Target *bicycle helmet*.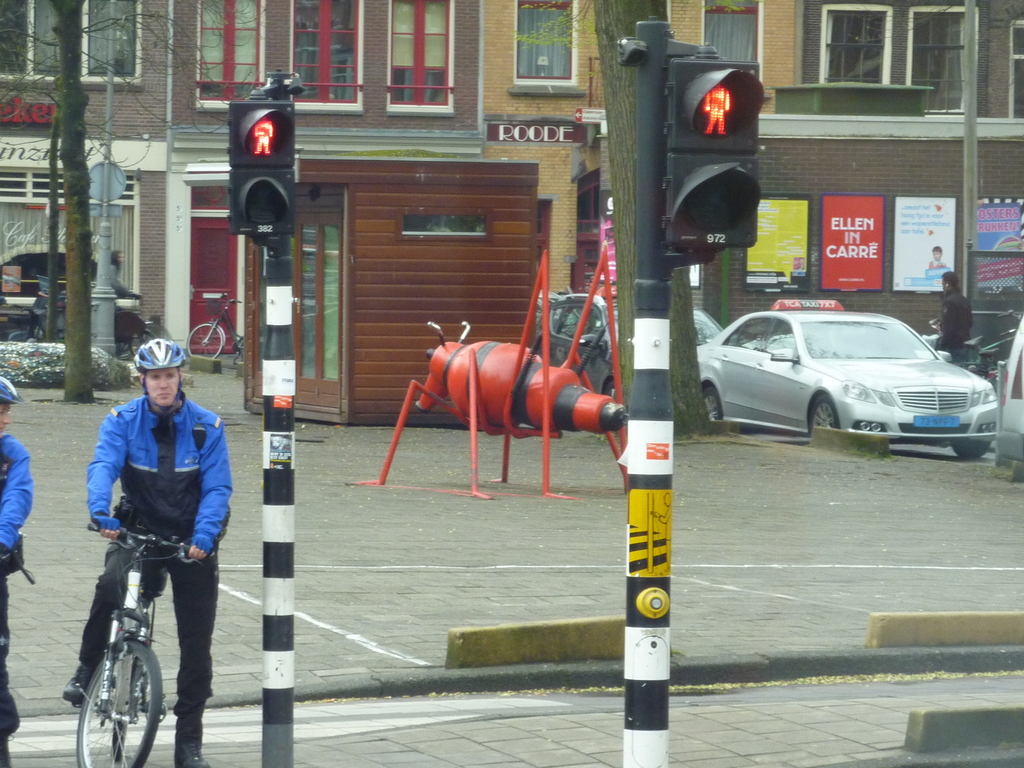
Target region: box(131, 332, 190, 416).
